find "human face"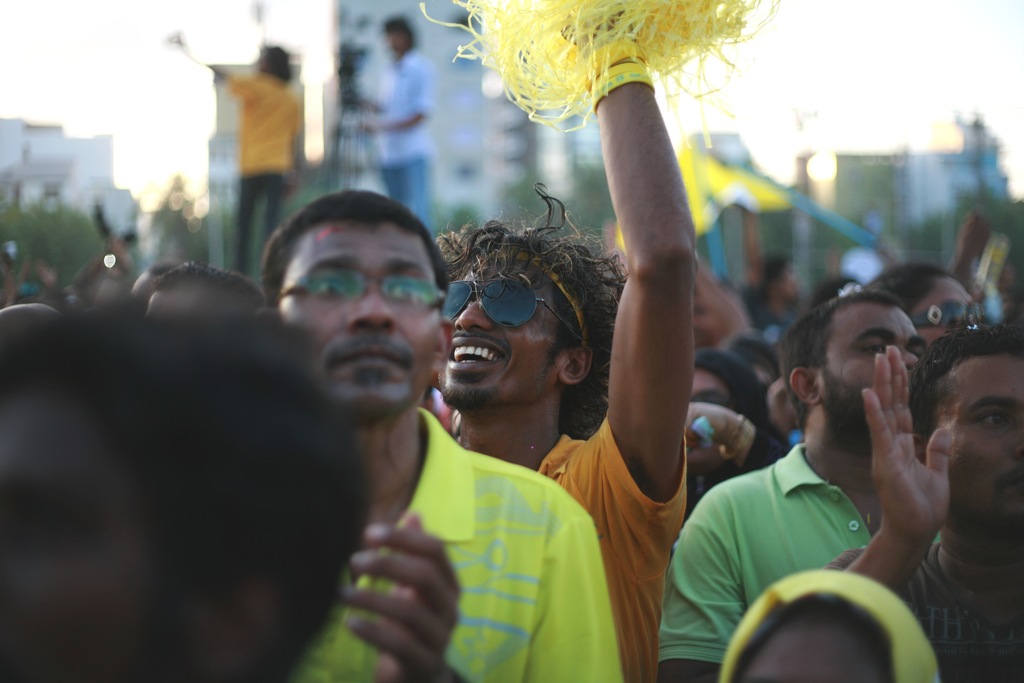
select_region(934, 356, 1023, 533)
